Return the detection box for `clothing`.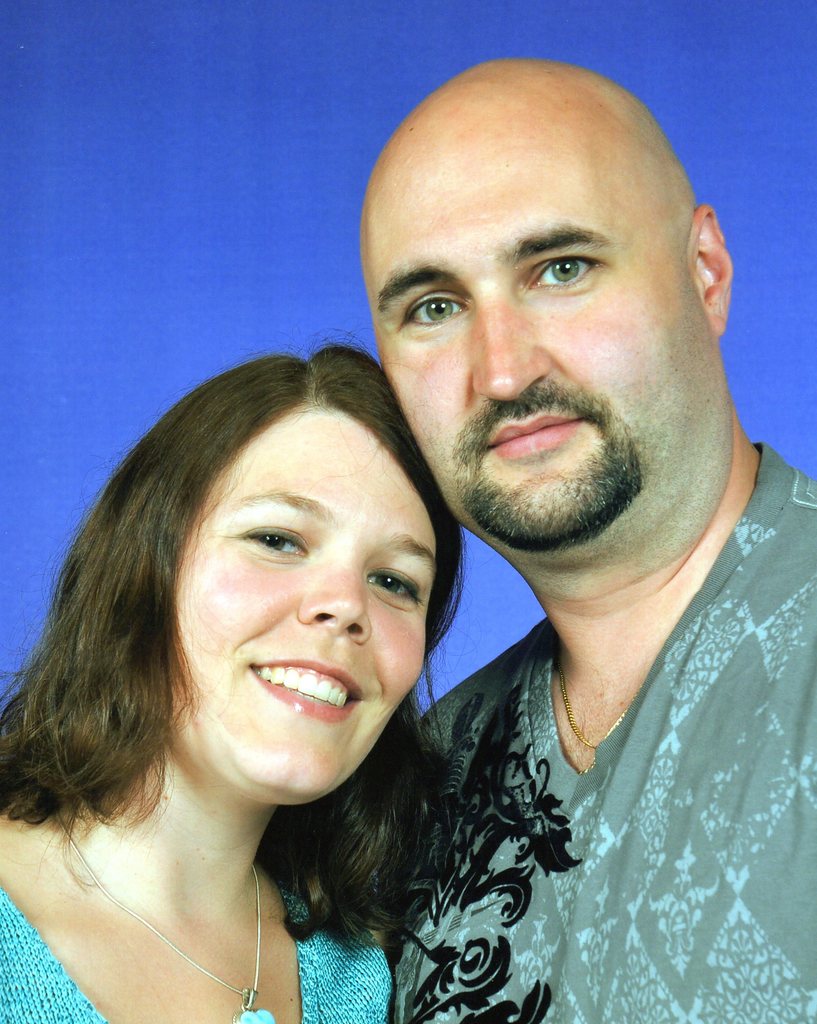
x1=0 y1=872 x2=399 y2=1020.
